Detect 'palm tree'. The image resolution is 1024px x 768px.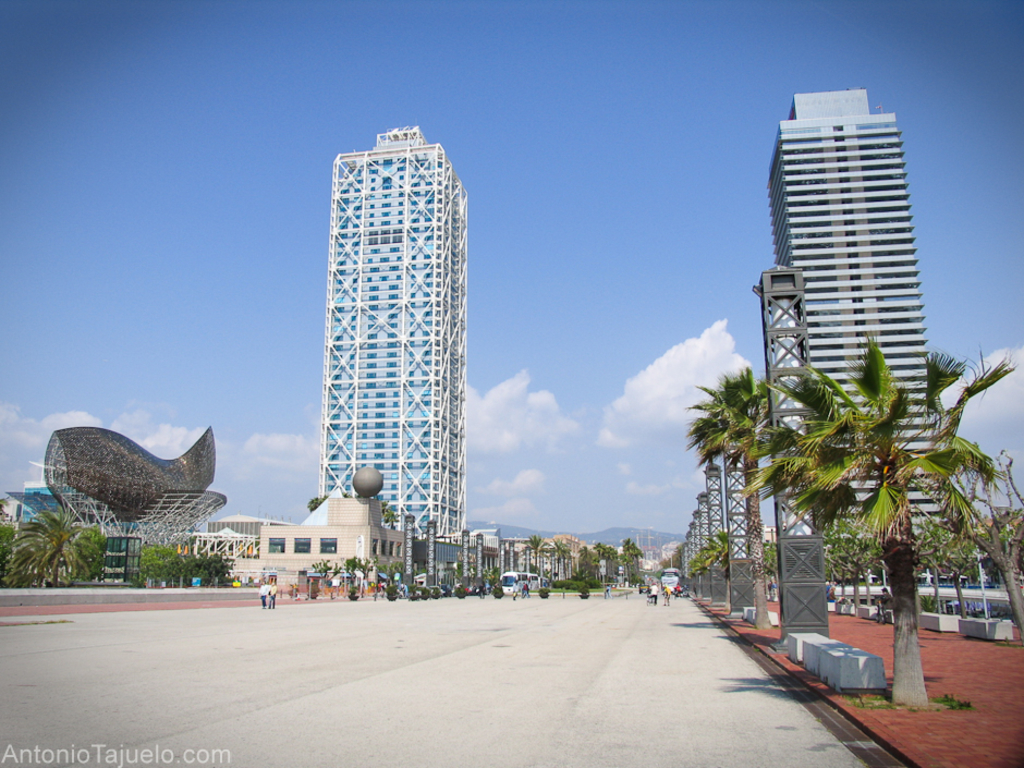
left=682, top=354, right=783, bottom=637.
